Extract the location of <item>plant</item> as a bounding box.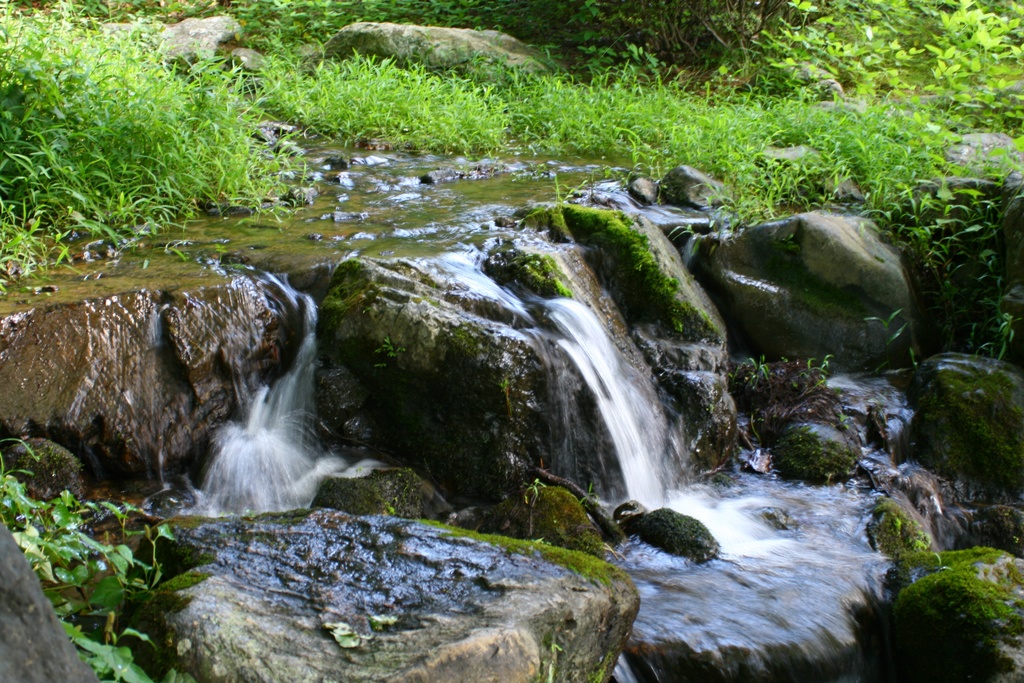
Rect(243, 507, 259, 520).
